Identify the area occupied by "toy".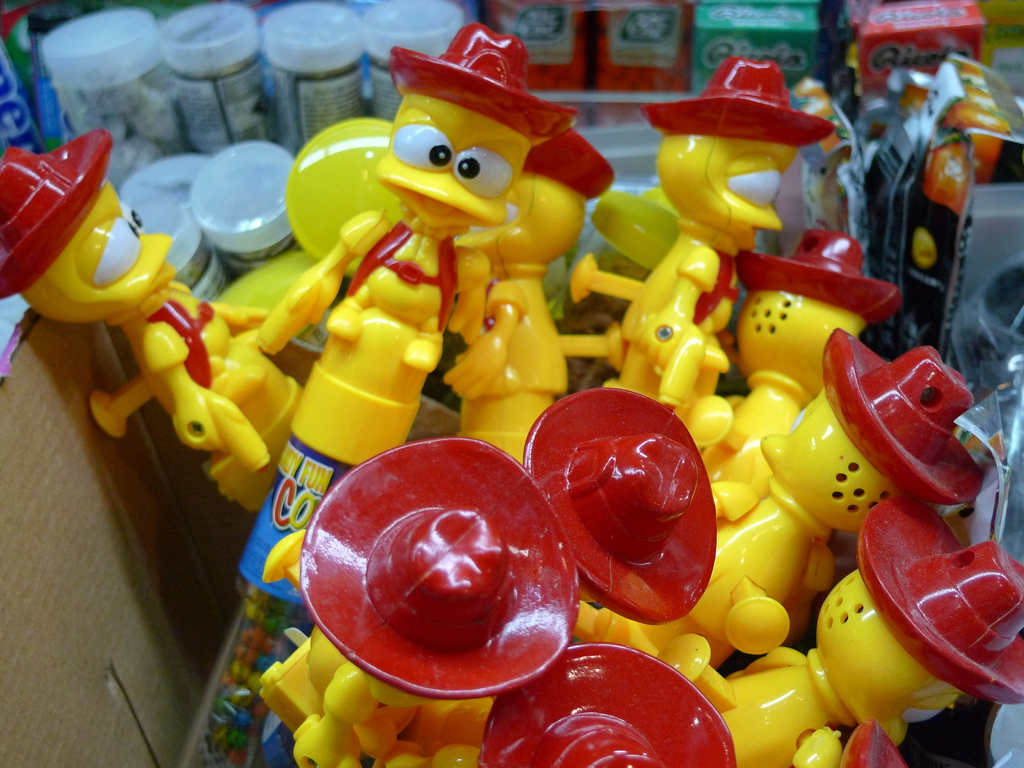
Area: select_region(576, 326, 989, 643).
